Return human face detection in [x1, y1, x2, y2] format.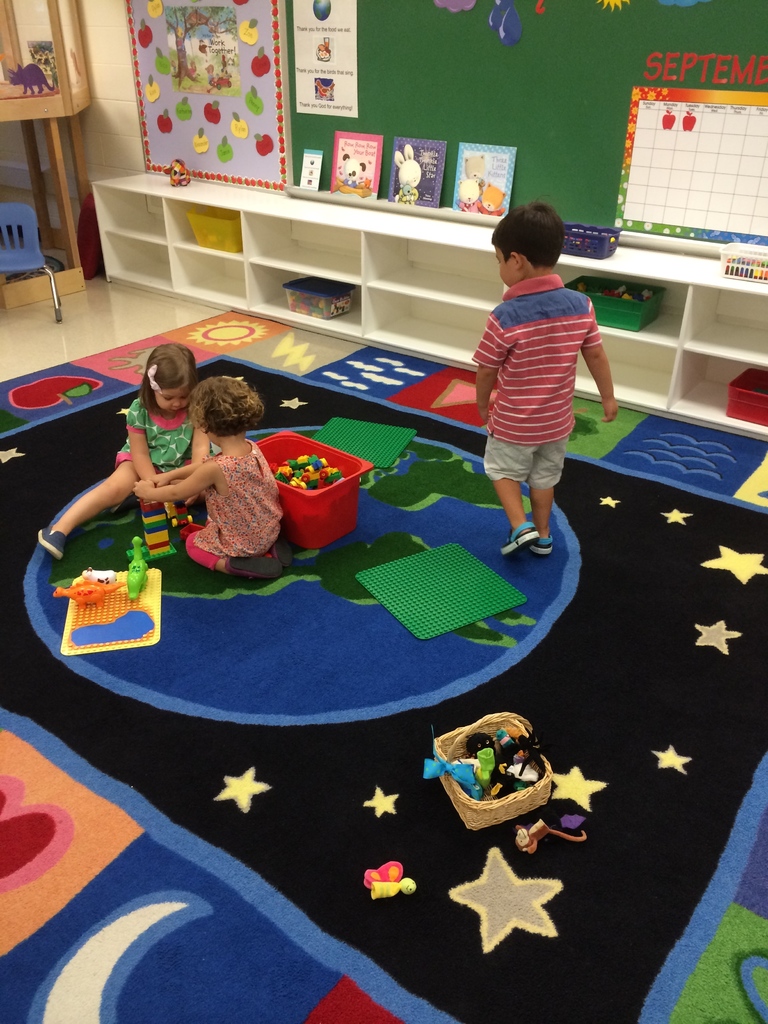
[496, 248, 518, 289].
